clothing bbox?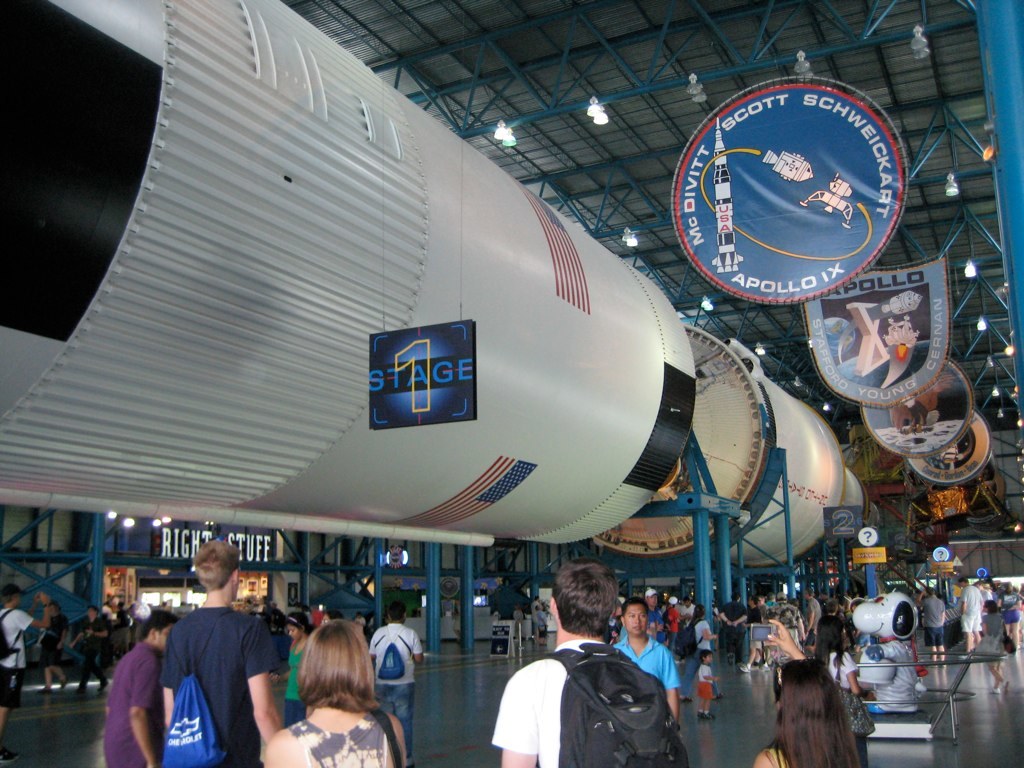
718, 603, 742, 669
